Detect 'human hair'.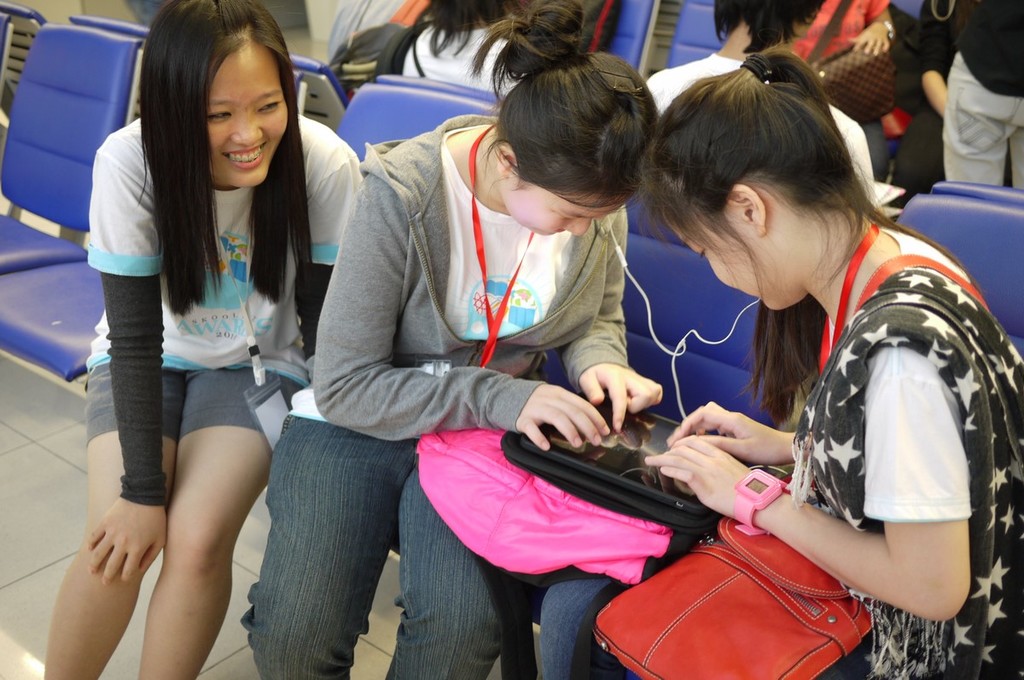
Detected at box=[655, 60, 897, 305].
